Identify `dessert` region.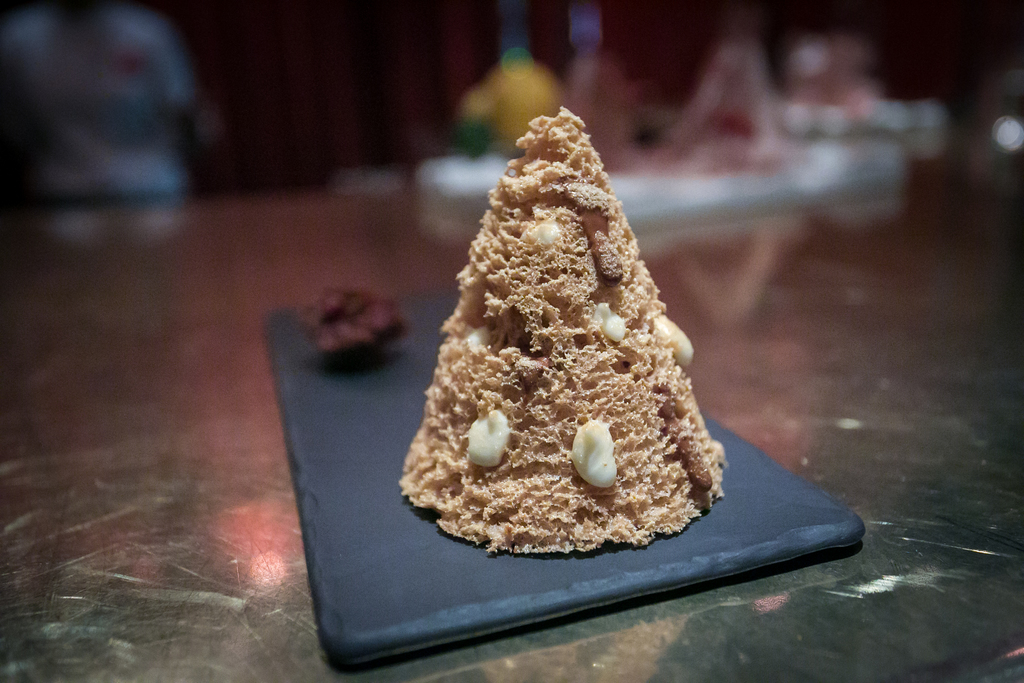
Region: 293,288,402,365.
